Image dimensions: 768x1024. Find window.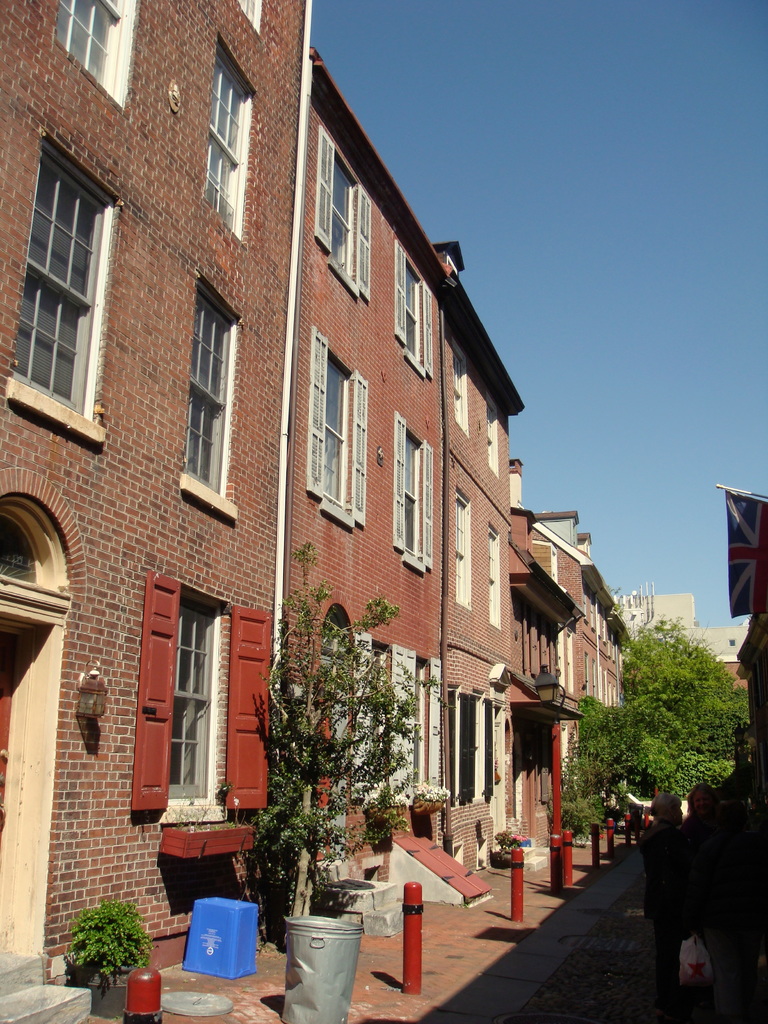
box=[305, 324, 366, 540].
